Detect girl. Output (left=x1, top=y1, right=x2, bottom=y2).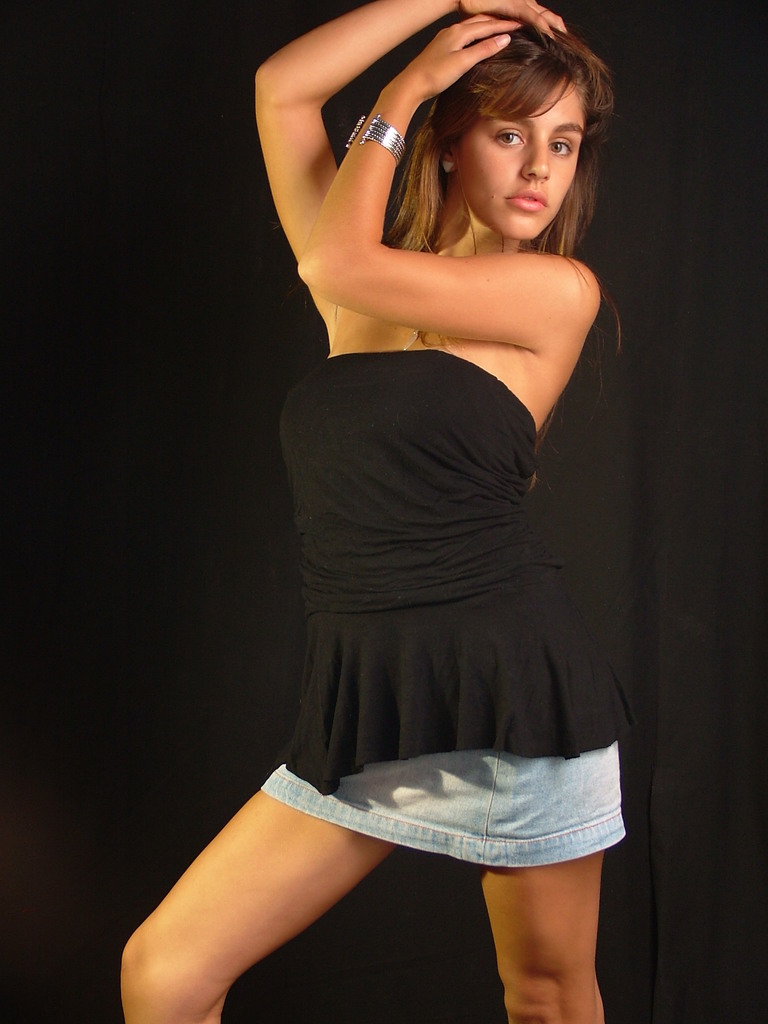
(left=118, top=0, right=636, bottom=1023).
